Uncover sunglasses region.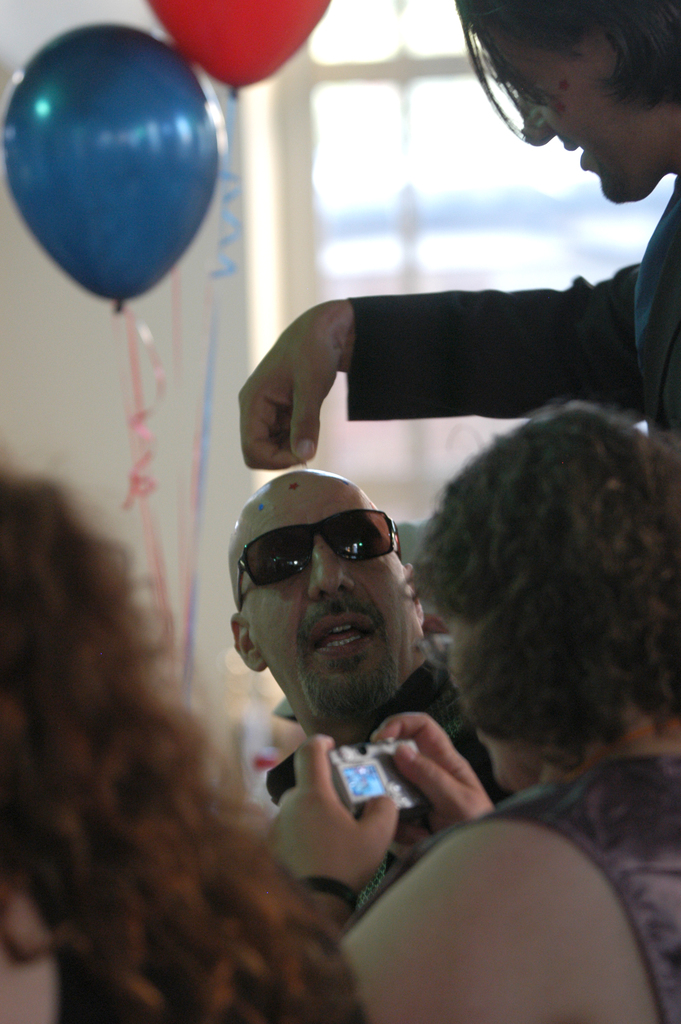
Uncovered: Rect(234, 508, 401, 602).
